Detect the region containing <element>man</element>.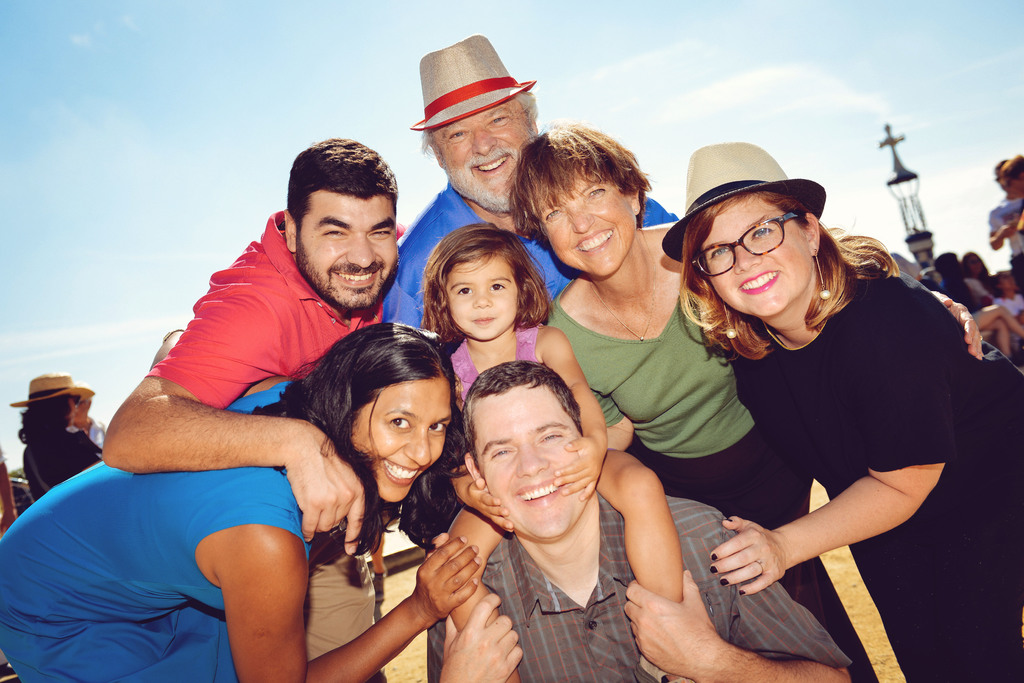
x1=408, y1=364, x2=862, y2=682.
